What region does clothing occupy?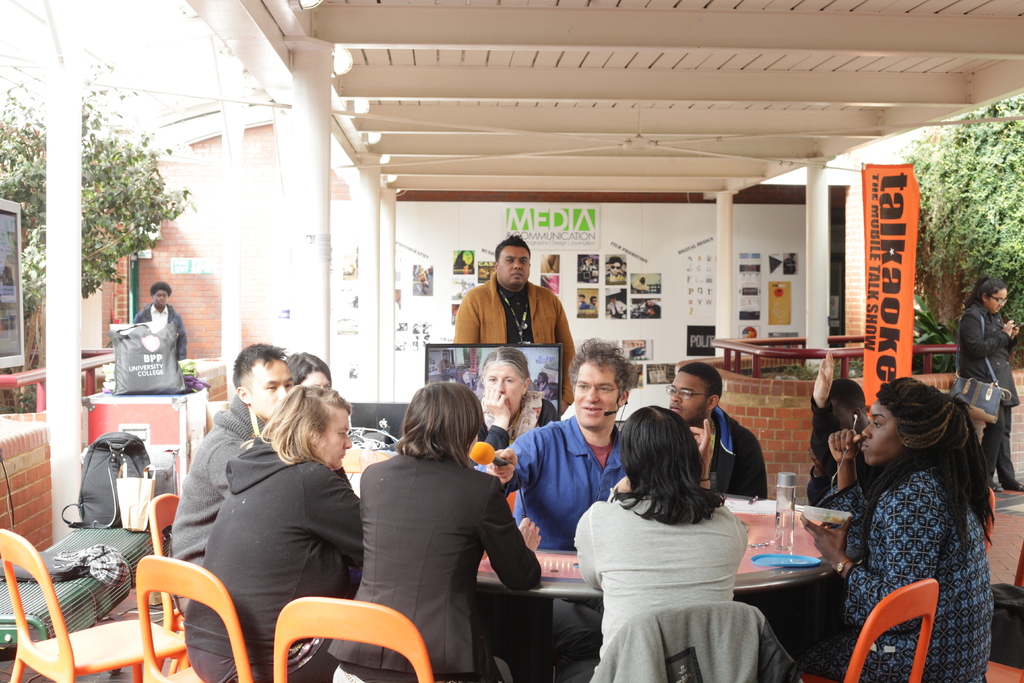
581,262,596,275.
